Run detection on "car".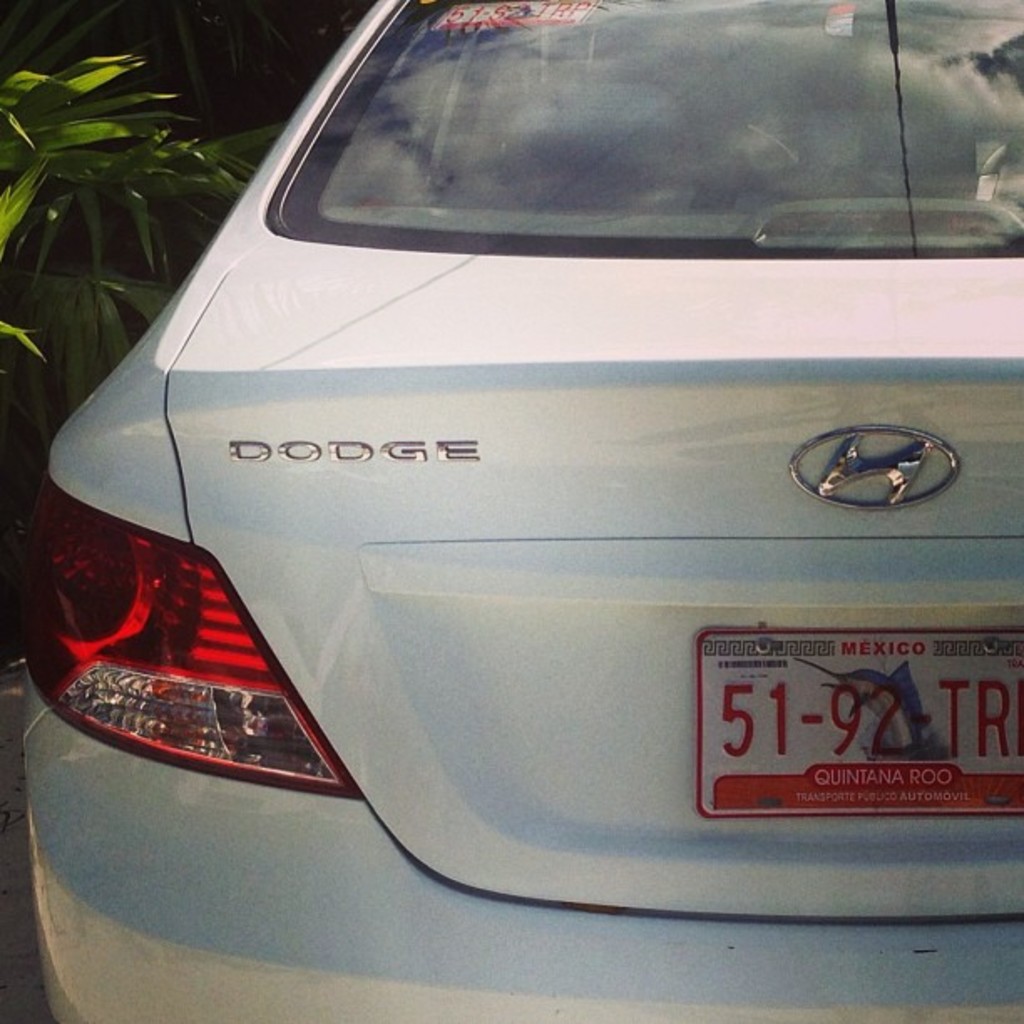
Result: [22,0,1022,1022].
